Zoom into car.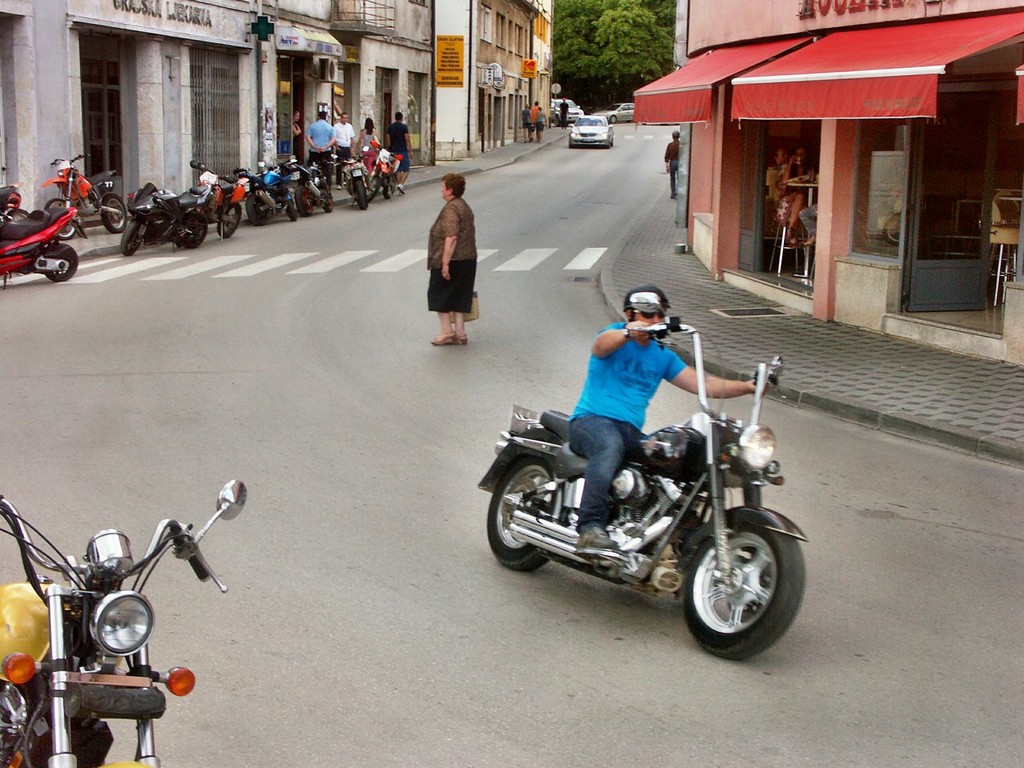
Zoom target: Rect(568, 113, 616, 148).
